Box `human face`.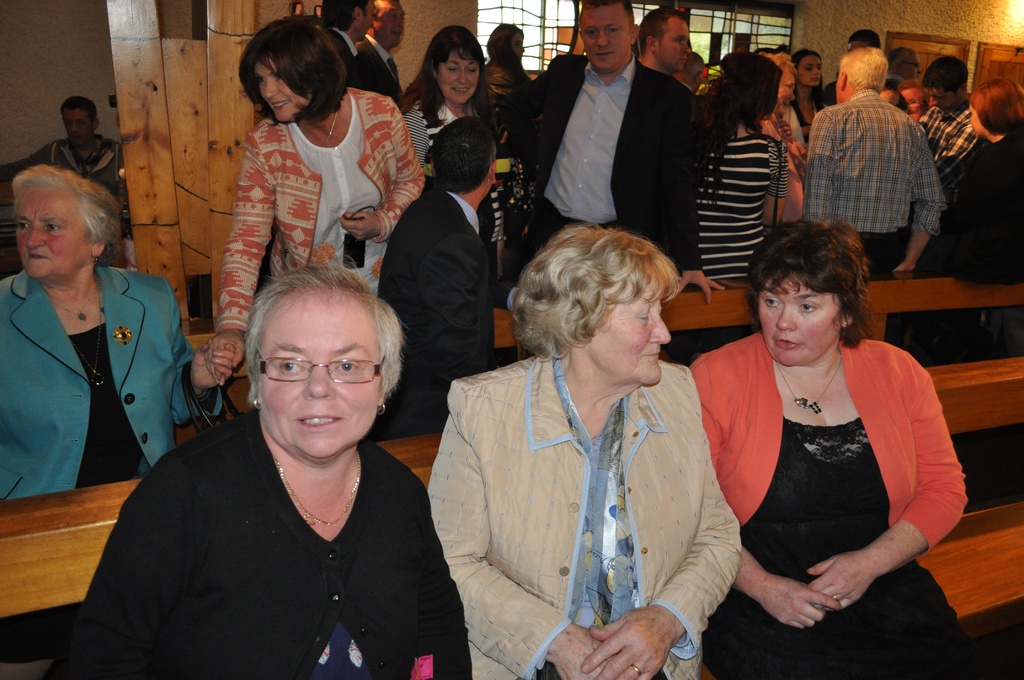
bbox=(18, 188, 86, 277).
